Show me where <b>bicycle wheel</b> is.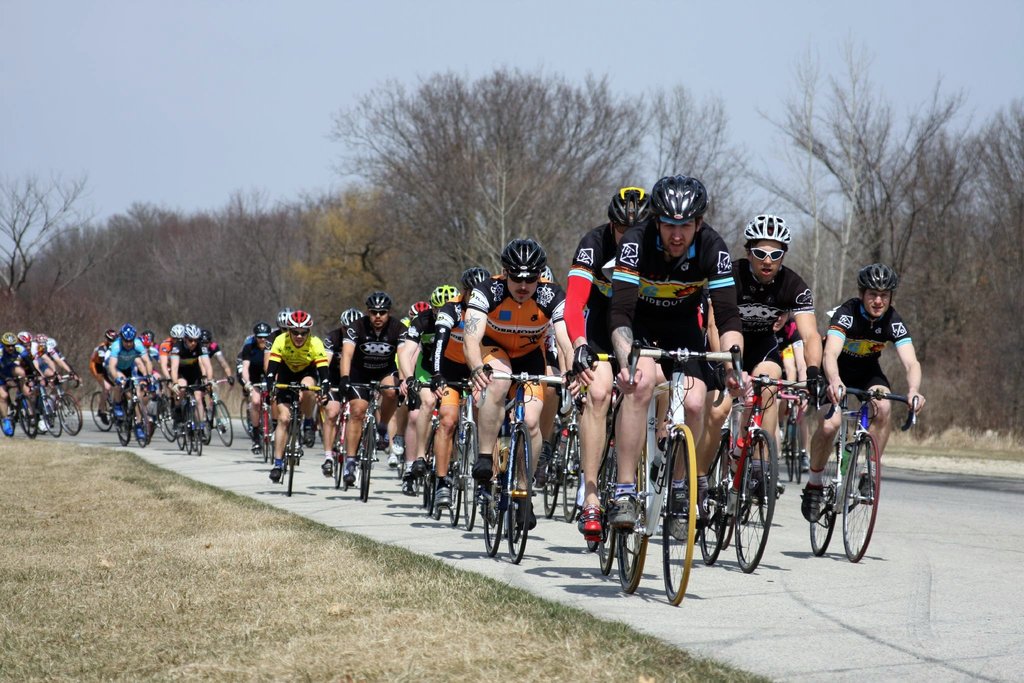
<b>bicycle wheel</b> is at (left=89, top=391, right=111, bottom=436).
